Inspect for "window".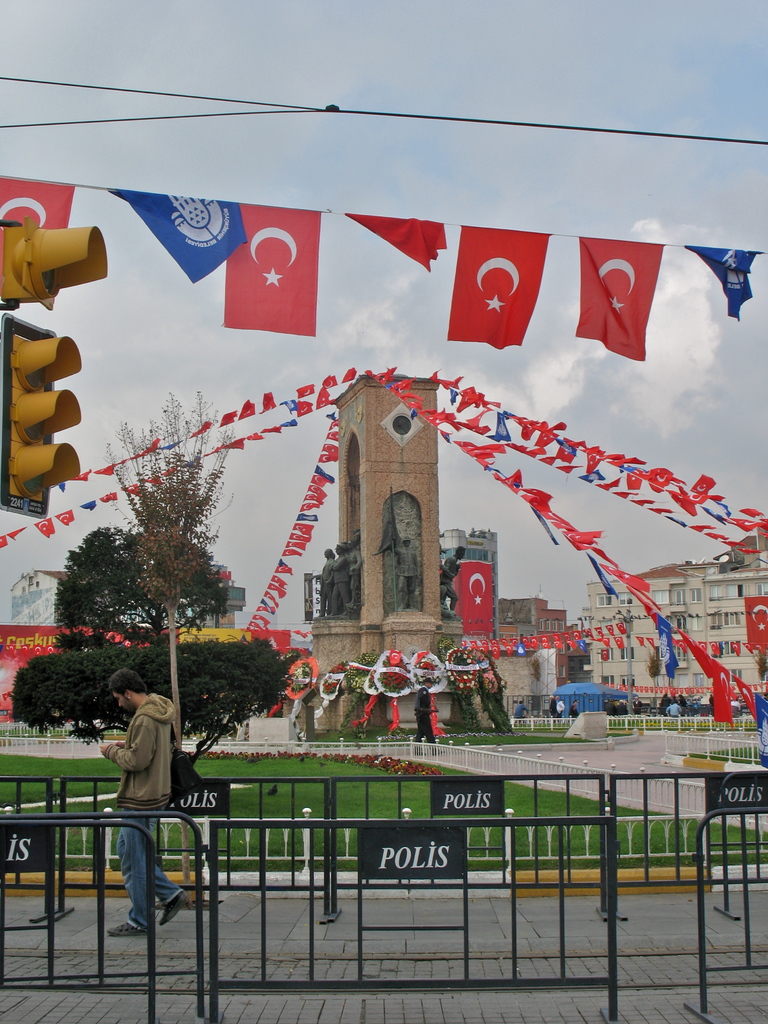
Inspection: <bbox>755, 584, 767, 597</bbox>.
